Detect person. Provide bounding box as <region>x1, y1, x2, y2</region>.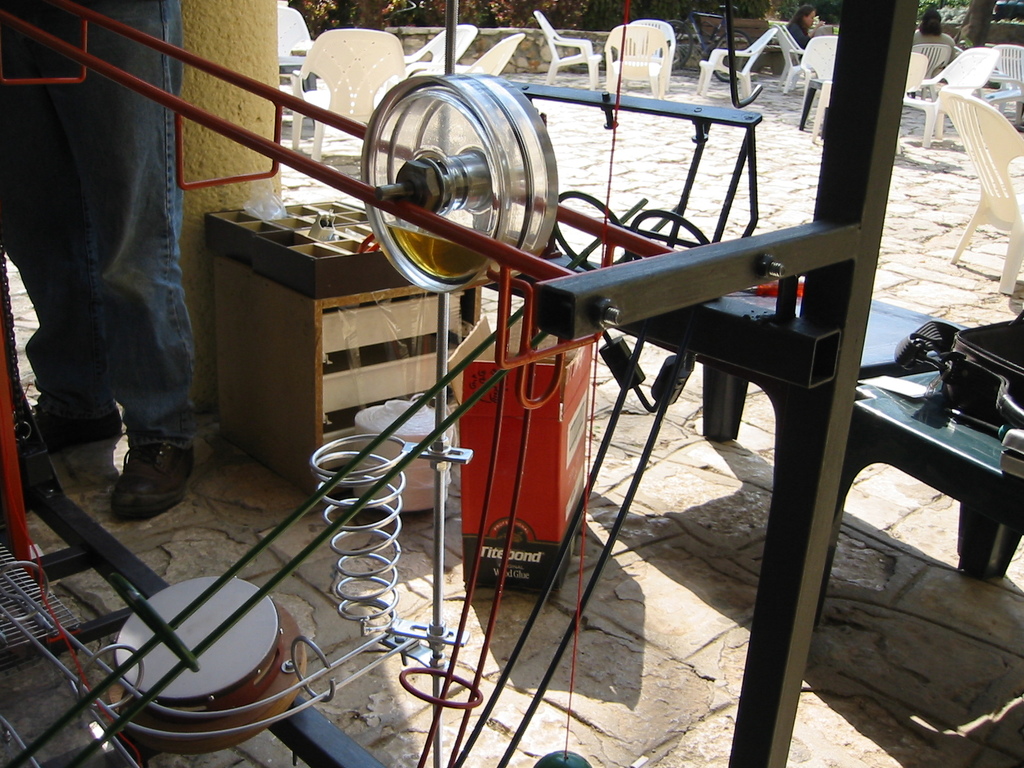
<region>19, 8, 227, 513</region>.
